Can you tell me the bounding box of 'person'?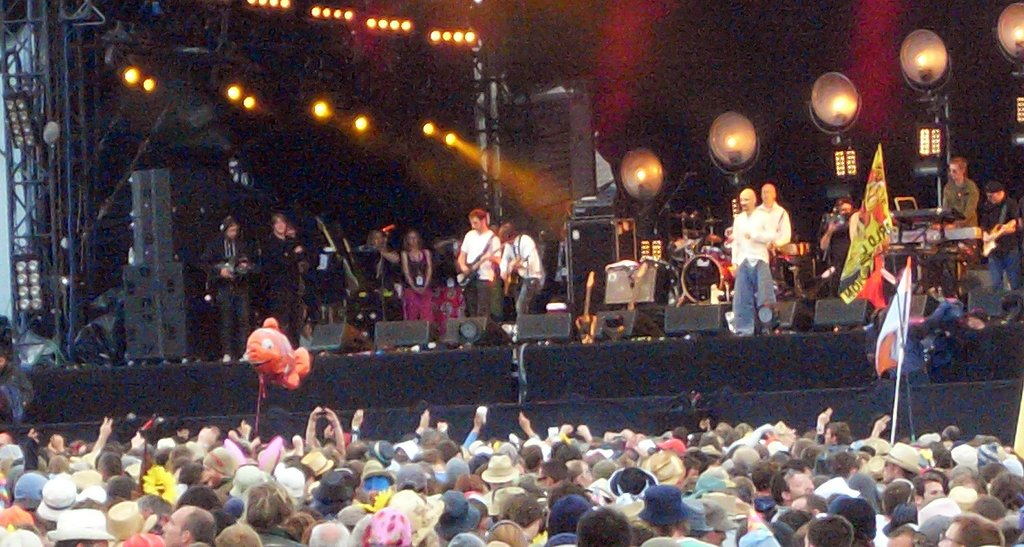
[x1=758, y1=177, x2=794, y2=257].
